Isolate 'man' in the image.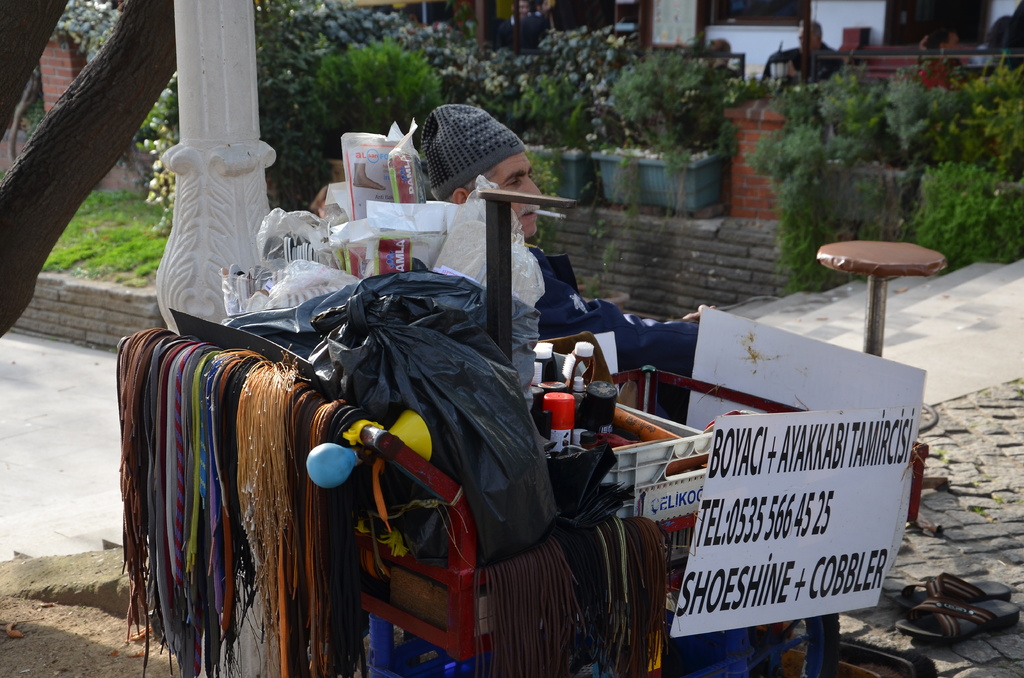
Isolated region: region(419, 103, 719, 426).
